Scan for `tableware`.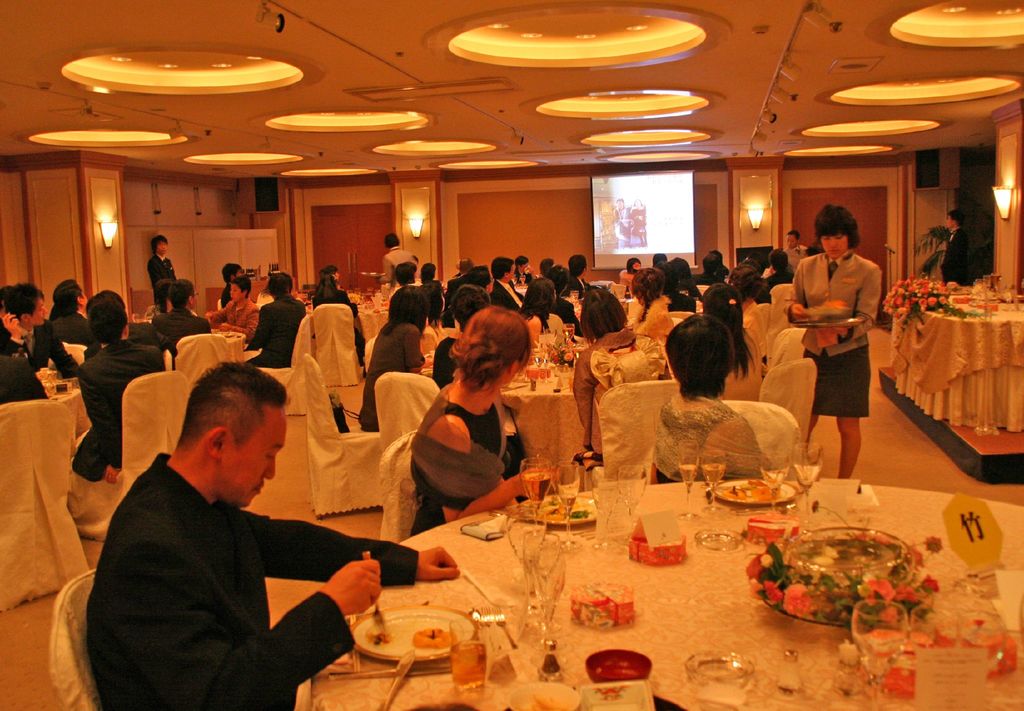
Scan result: {"left": 522, "top": 527, "right": 562, "bottom": 634}.
